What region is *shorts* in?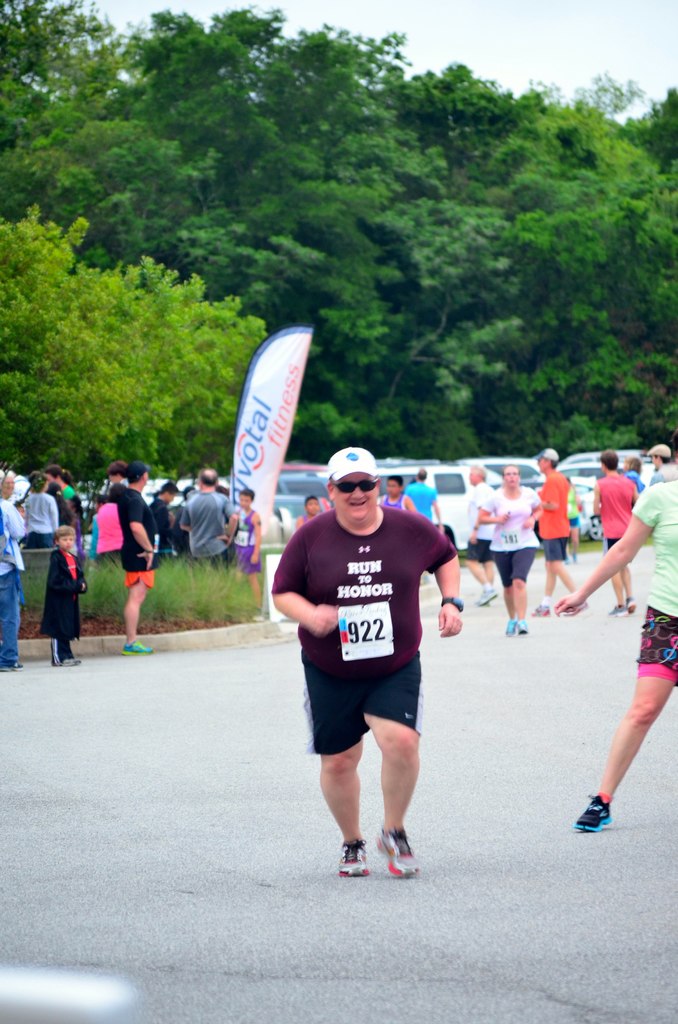
detection(636, 606, 677, 685).
